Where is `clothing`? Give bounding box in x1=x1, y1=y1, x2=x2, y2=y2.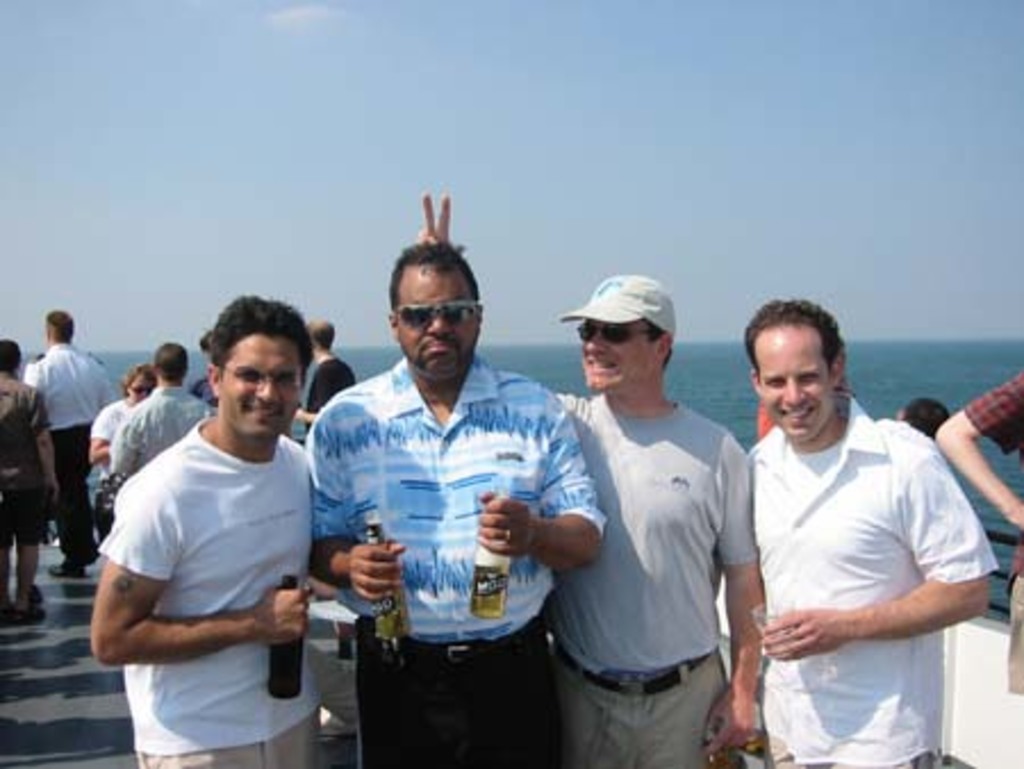
x1=0, y1=378, x2=55, y2=548.
